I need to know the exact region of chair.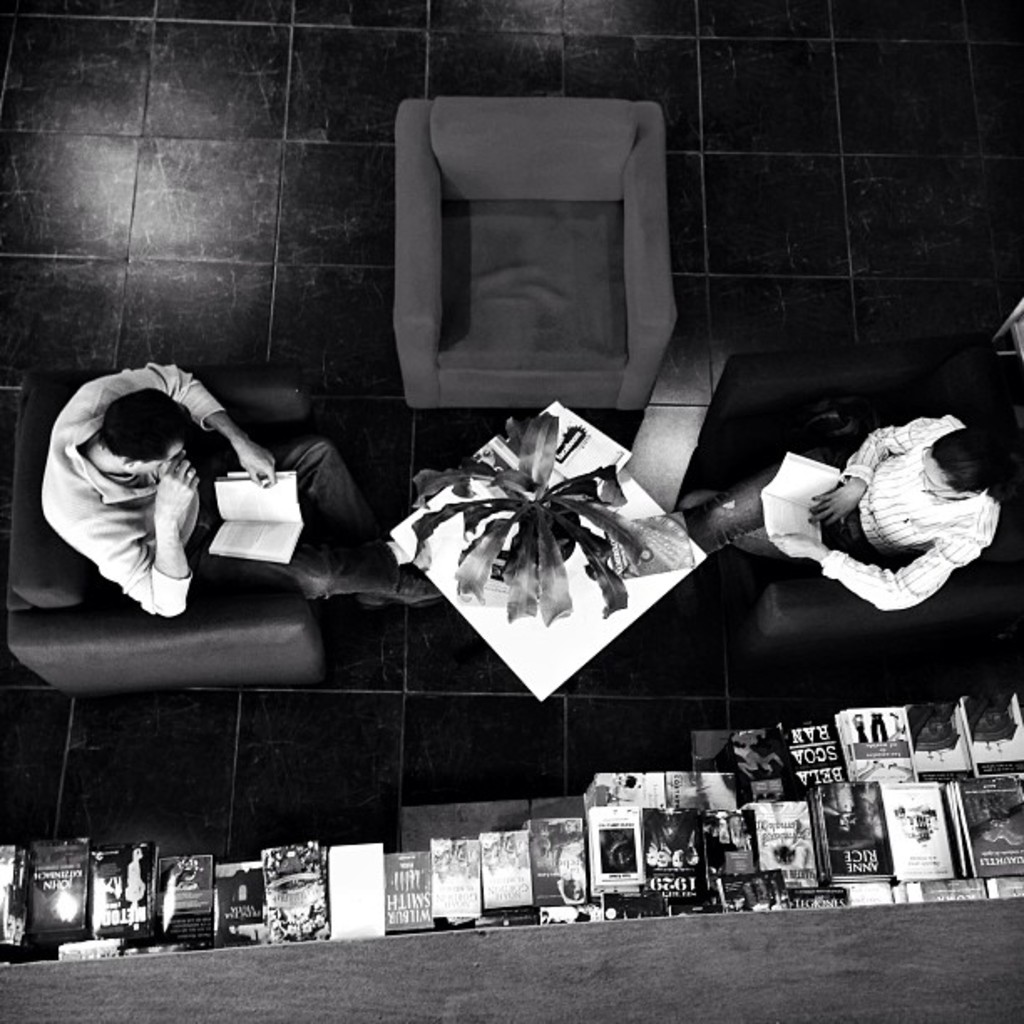
Region: BBox(676, 343, 1022, 659).
